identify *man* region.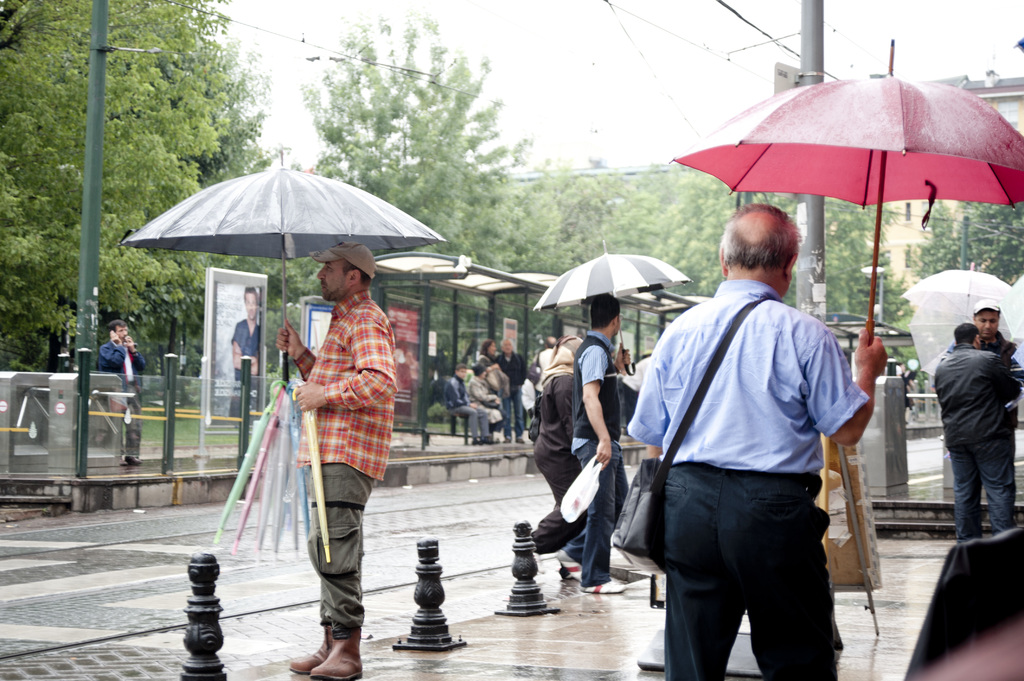
Region: 274,243,397,680.
